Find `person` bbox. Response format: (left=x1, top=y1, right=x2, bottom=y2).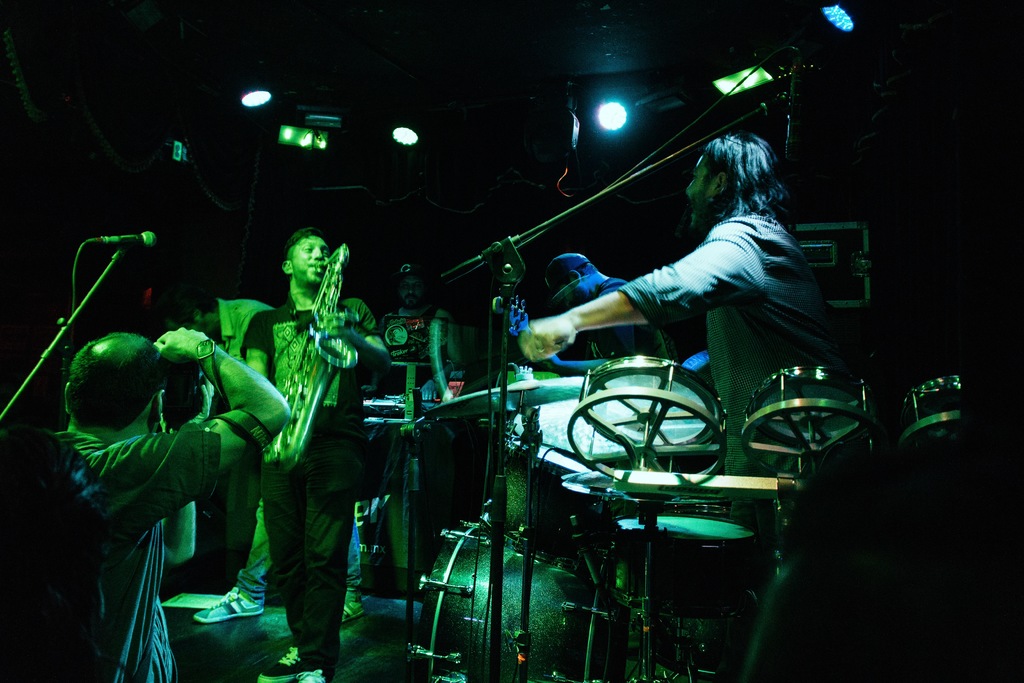
(left=239, top=215, right=394, bottom=682).
